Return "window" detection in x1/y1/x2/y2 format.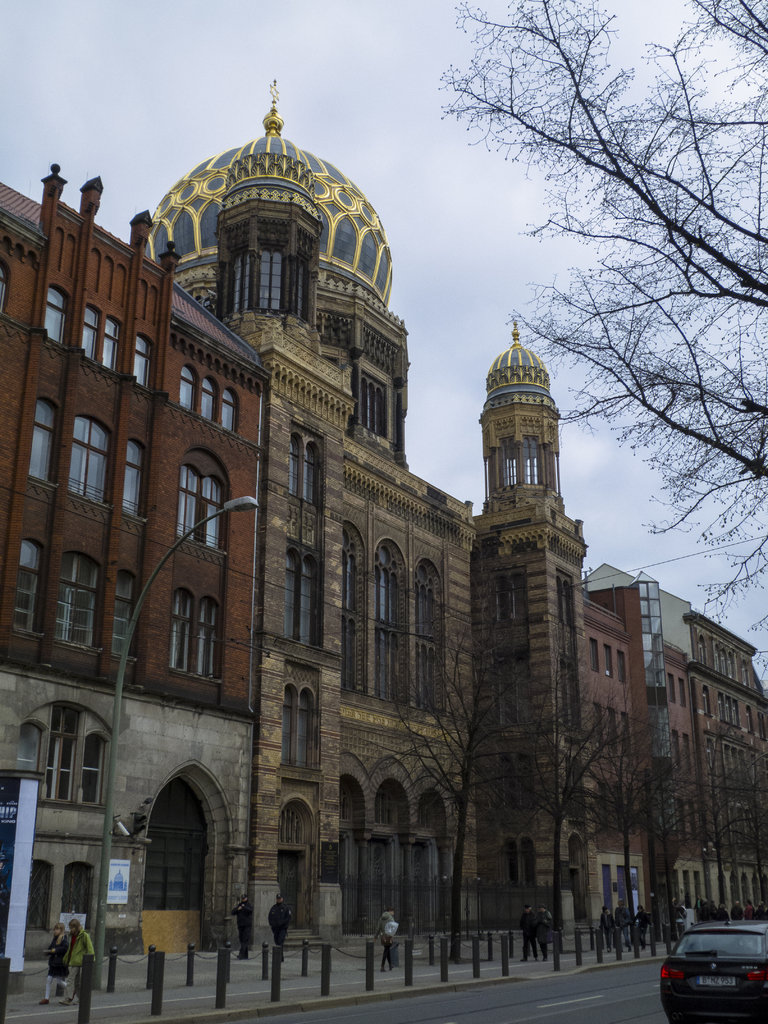
589/704/607/744.
